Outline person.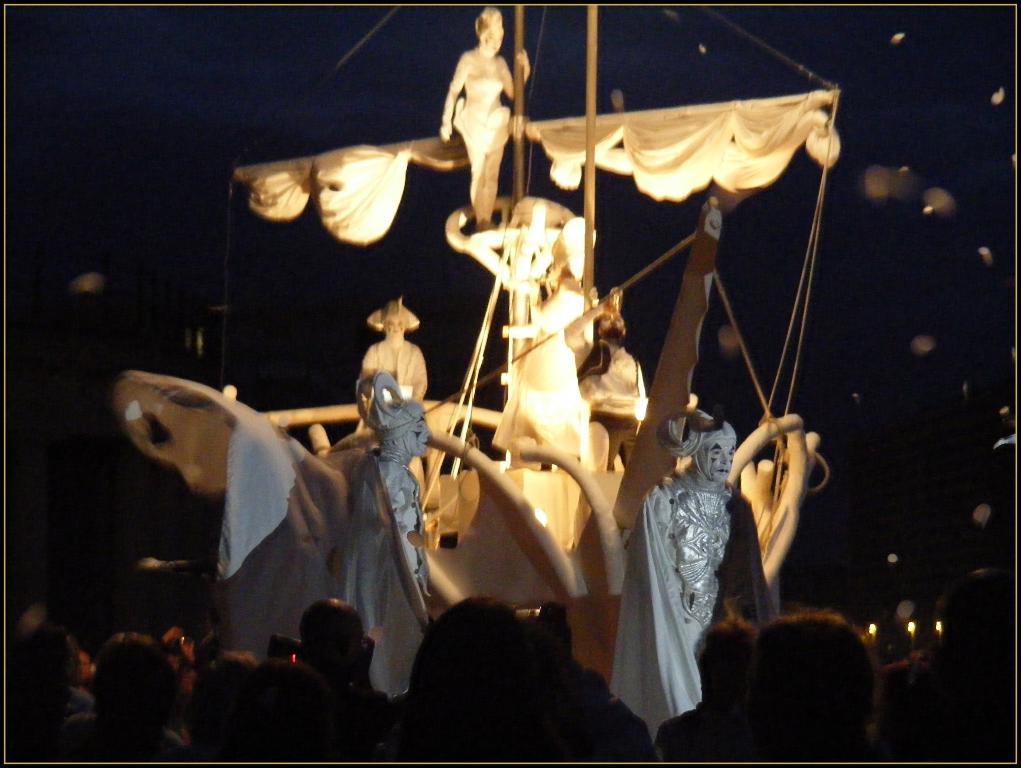
Outline: (443, 0, 530, 230).
